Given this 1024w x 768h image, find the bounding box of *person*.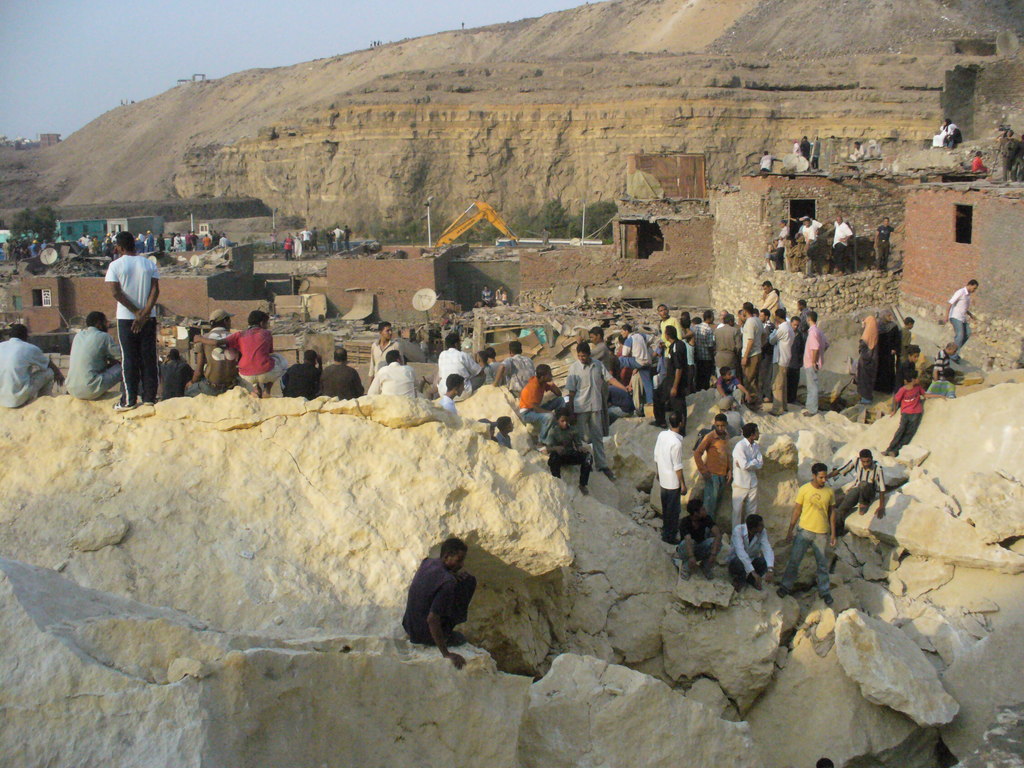
box=[74, 232, 84, 246].
